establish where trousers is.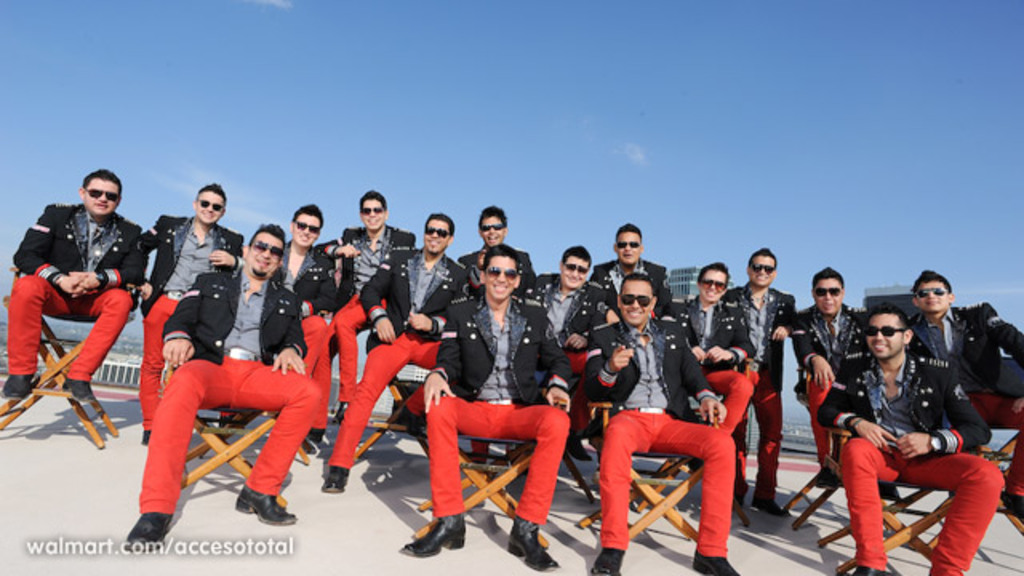
Established at box(598, 405, 742, 554).
